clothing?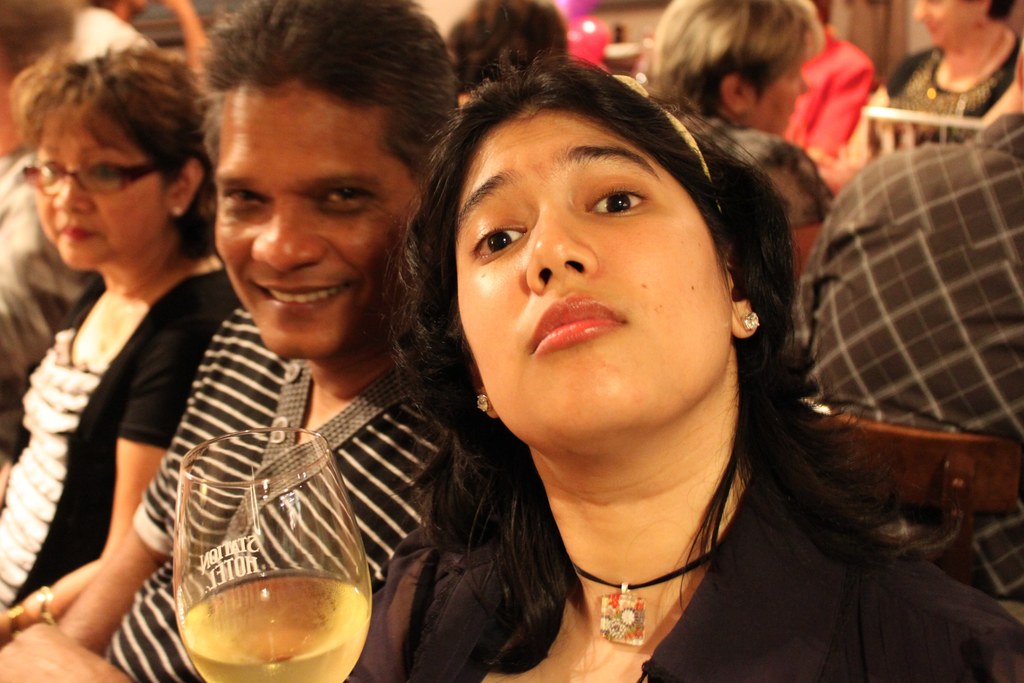
{"left": 698, "top": 112, "right": 834, "bottom": 231}
